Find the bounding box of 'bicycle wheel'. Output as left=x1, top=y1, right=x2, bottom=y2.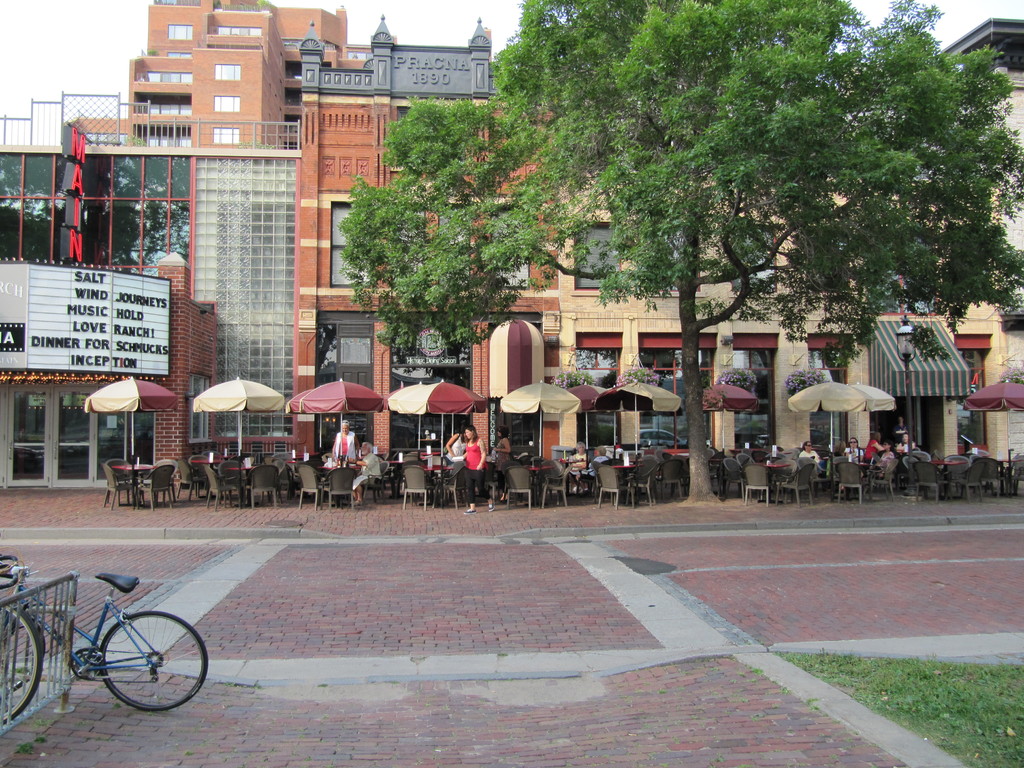
left=96, top=608, right=208, bottom=710.
